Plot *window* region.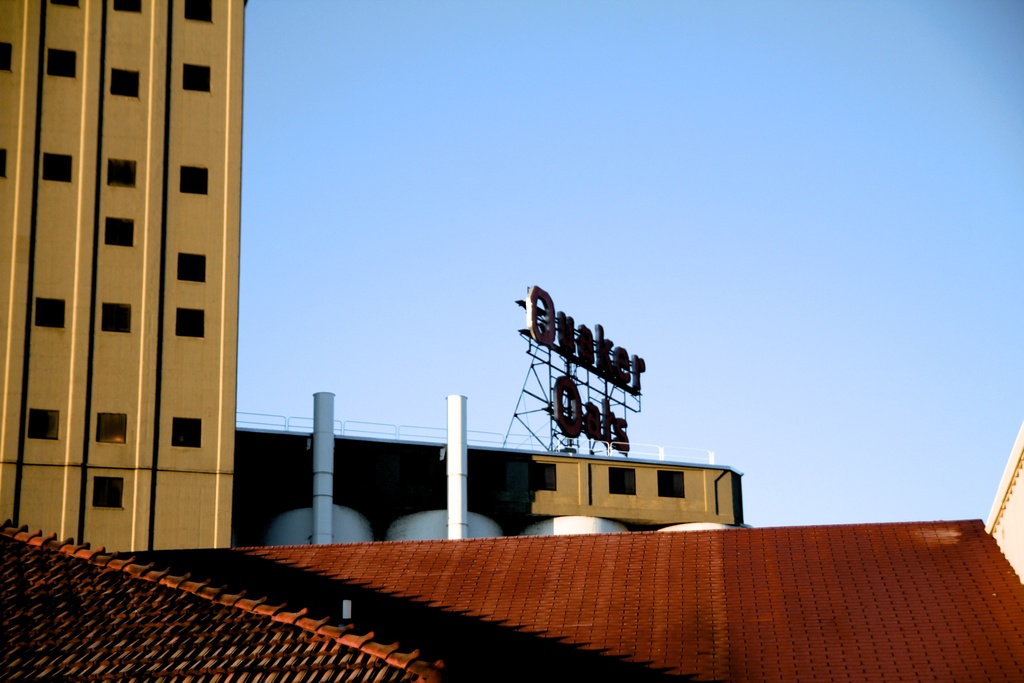
Plotted at [105, 219, 135, 247].
